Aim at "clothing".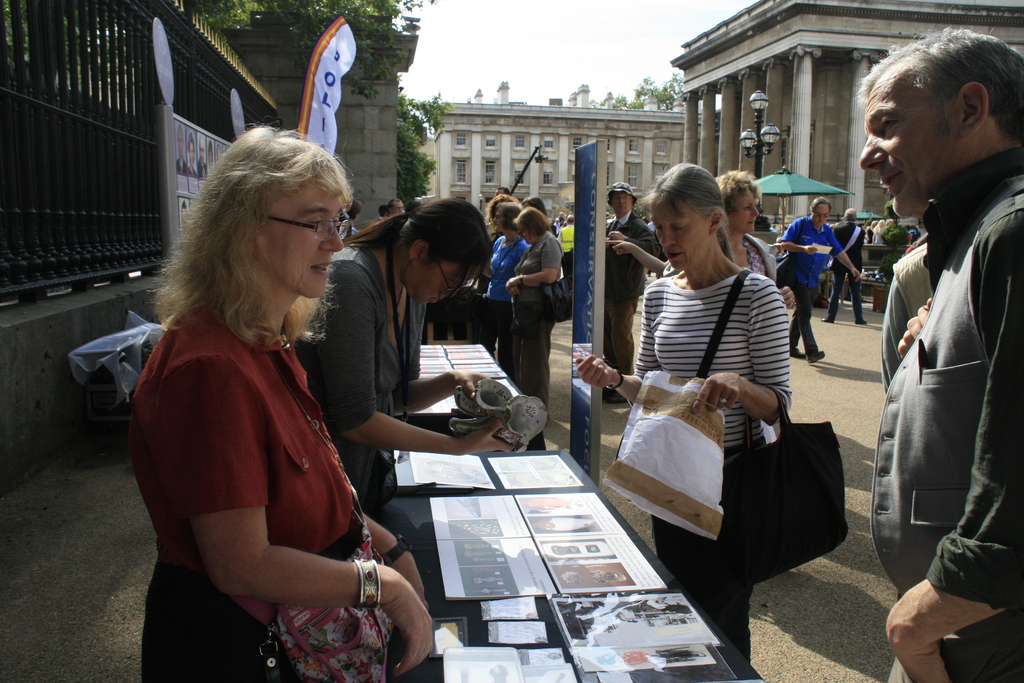
Aimed at [310,238,404,508].
